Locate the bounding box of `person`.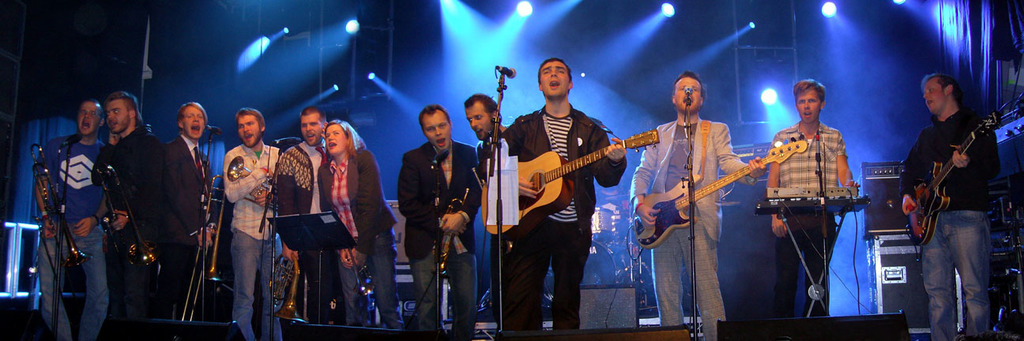
Bounding box: Rect(769, 81, 860, 317).
